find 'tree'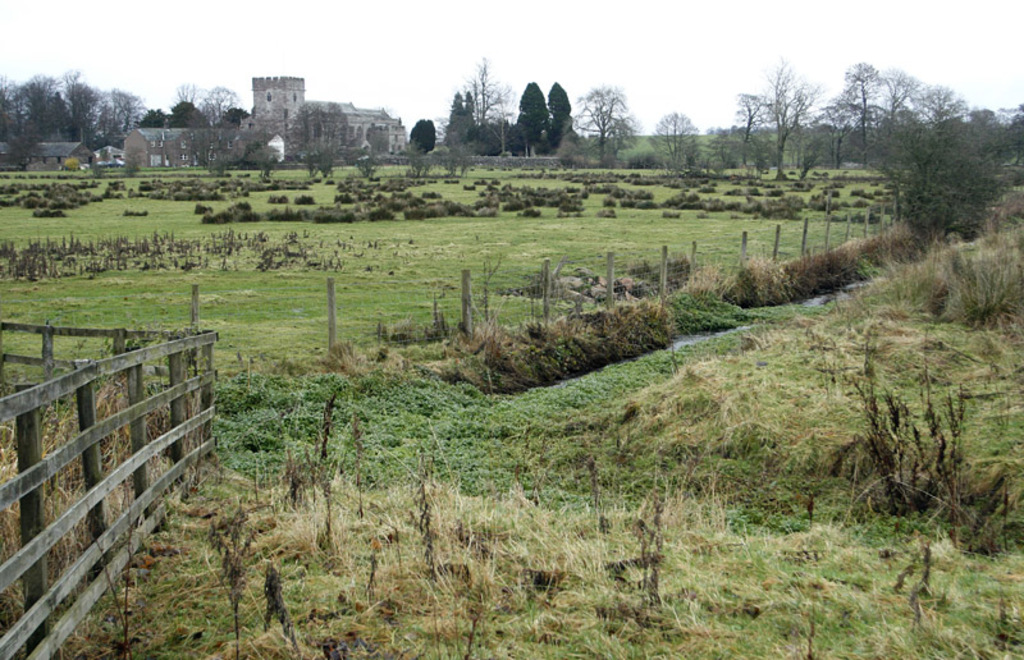
bbox=[134, 105, 165, 130]
